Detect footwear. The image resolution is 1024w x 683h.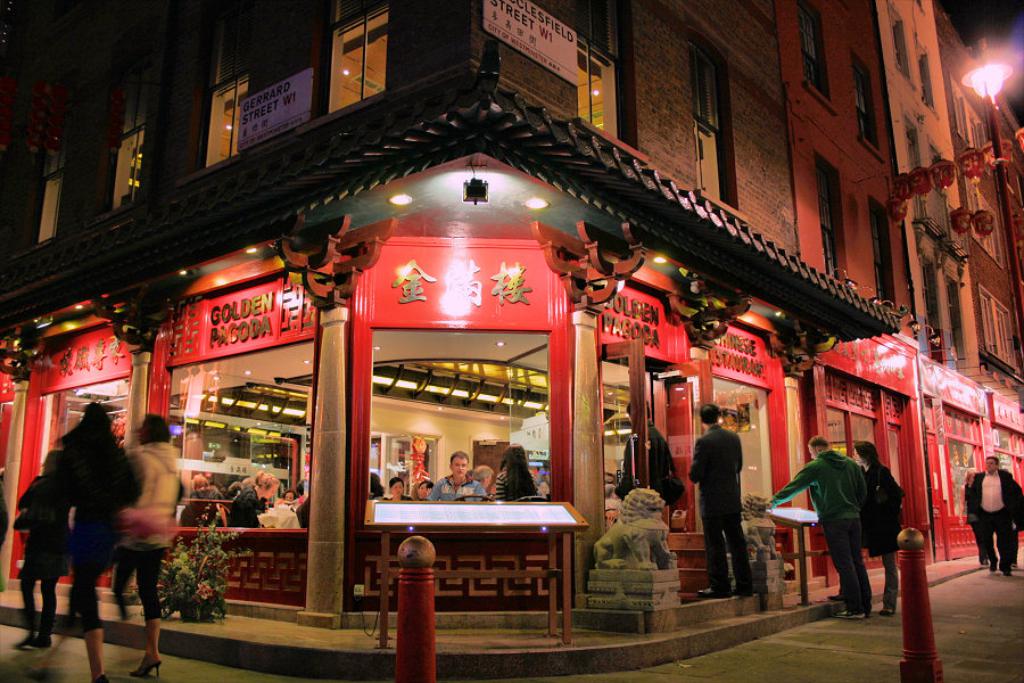
BBox(831, 602, 867, 623).
